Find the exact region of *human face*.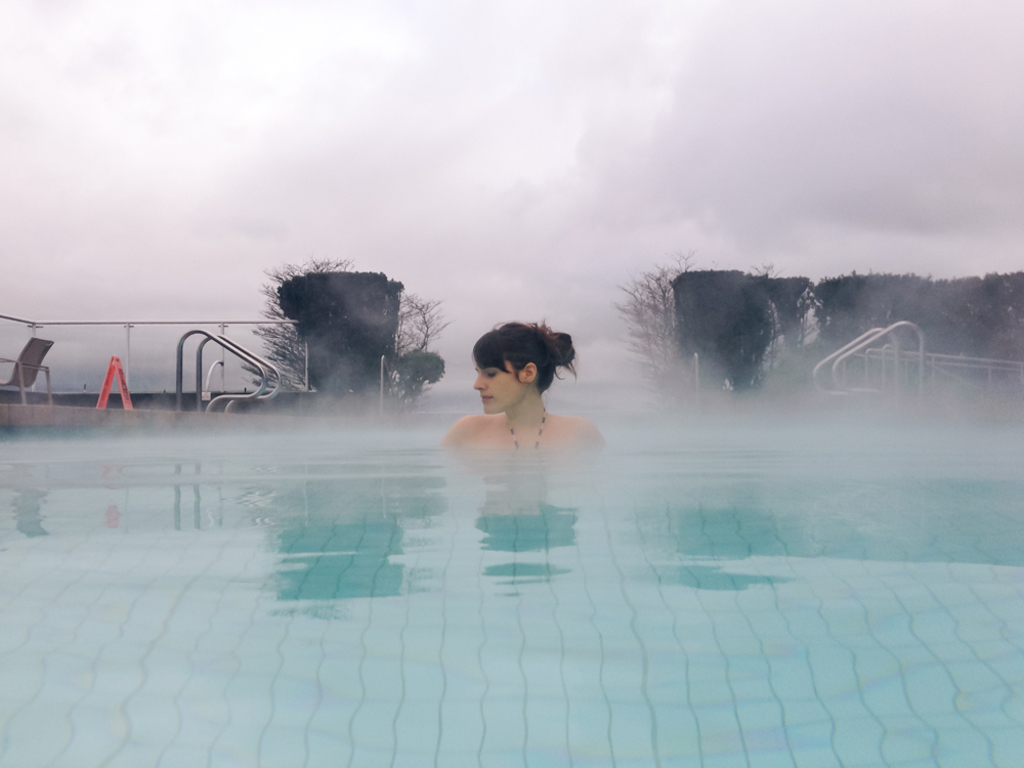
Exact region: {"x1": 476, "y1": 356, "x2": 528, "y2": 417}.
